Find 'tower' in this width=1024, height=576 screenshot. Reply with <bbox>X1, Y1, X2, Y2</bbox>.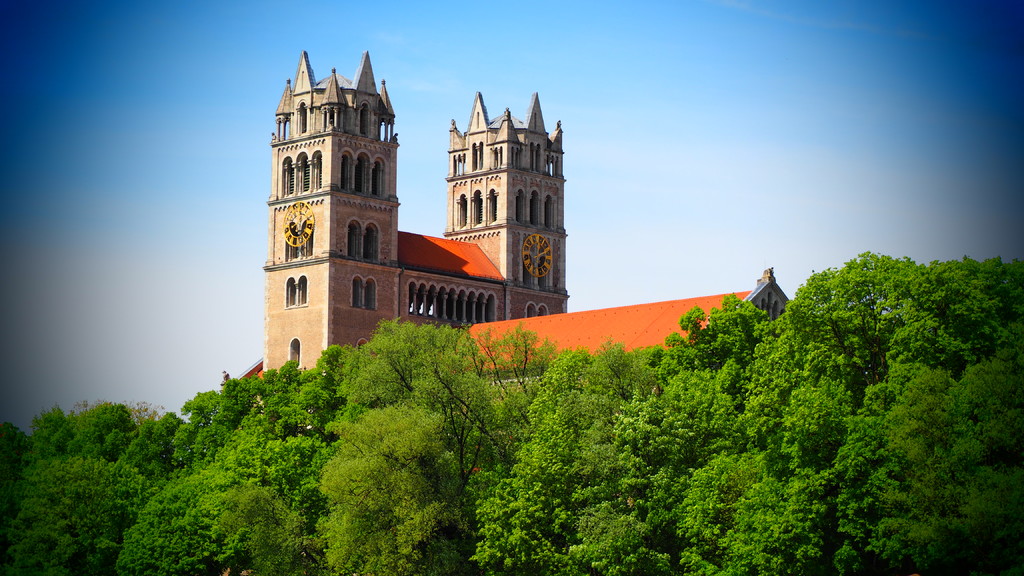
<bbox>254, 45, 401, 392</bbox>.
